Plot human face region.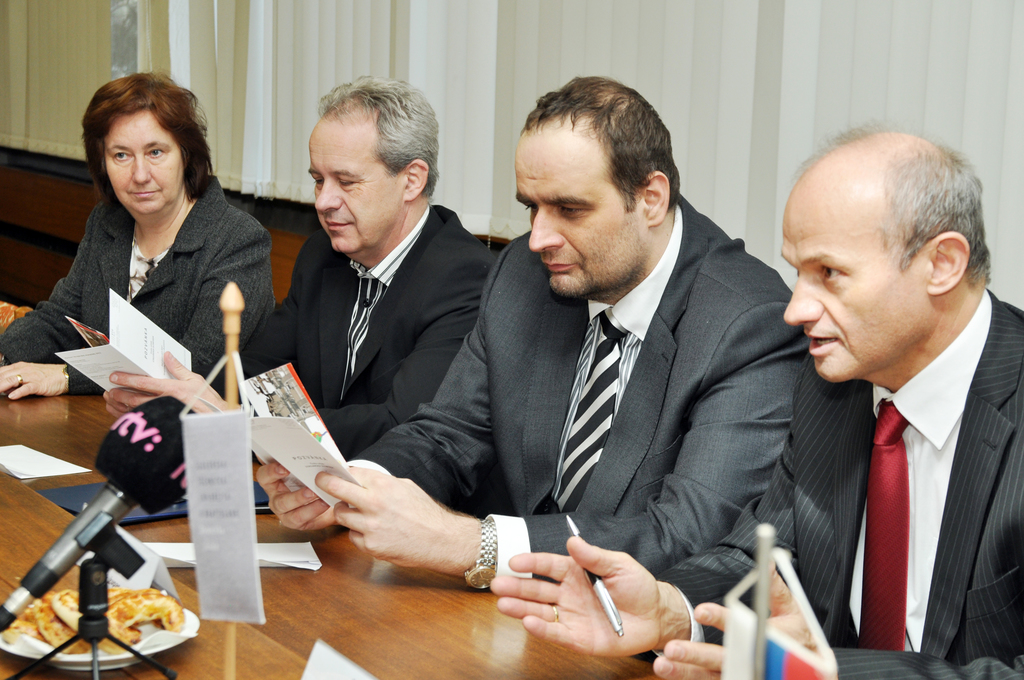
Plotted at locate(522, 118, 642, 298).
